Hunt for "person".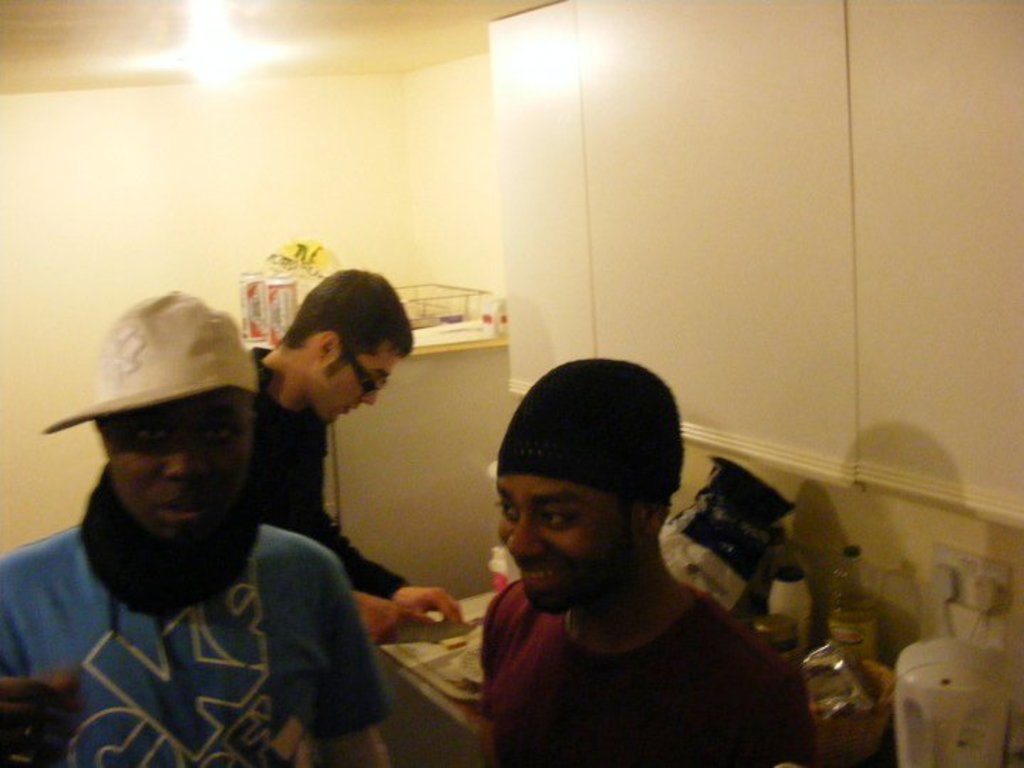
Hunted down at Rect(245, 267, 459, 745).
